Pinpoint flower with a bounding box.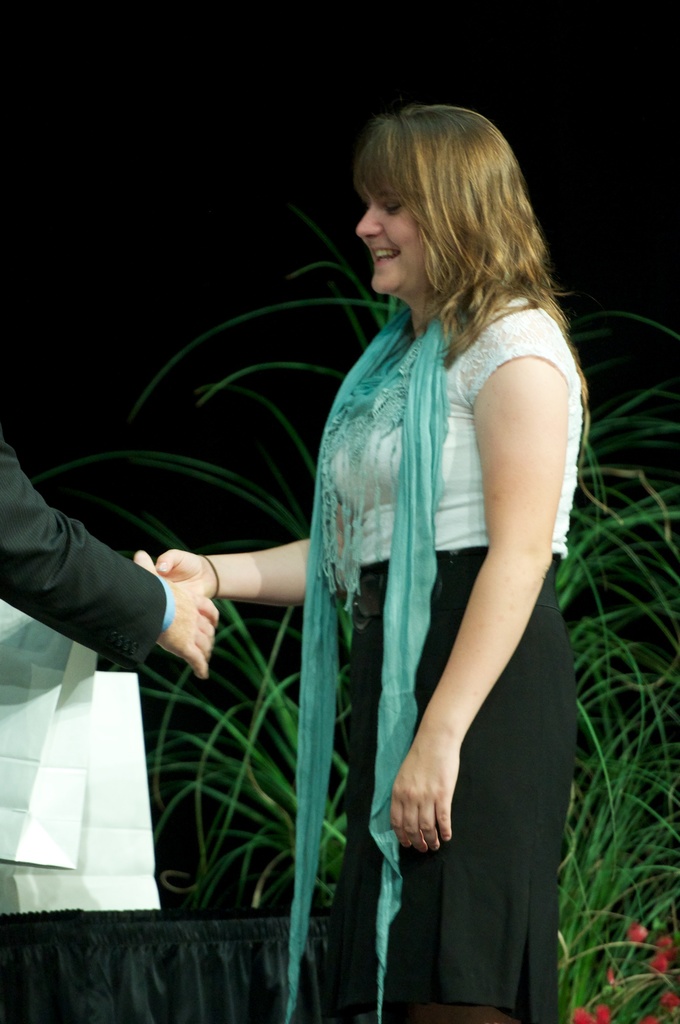
646/946/674/977.
